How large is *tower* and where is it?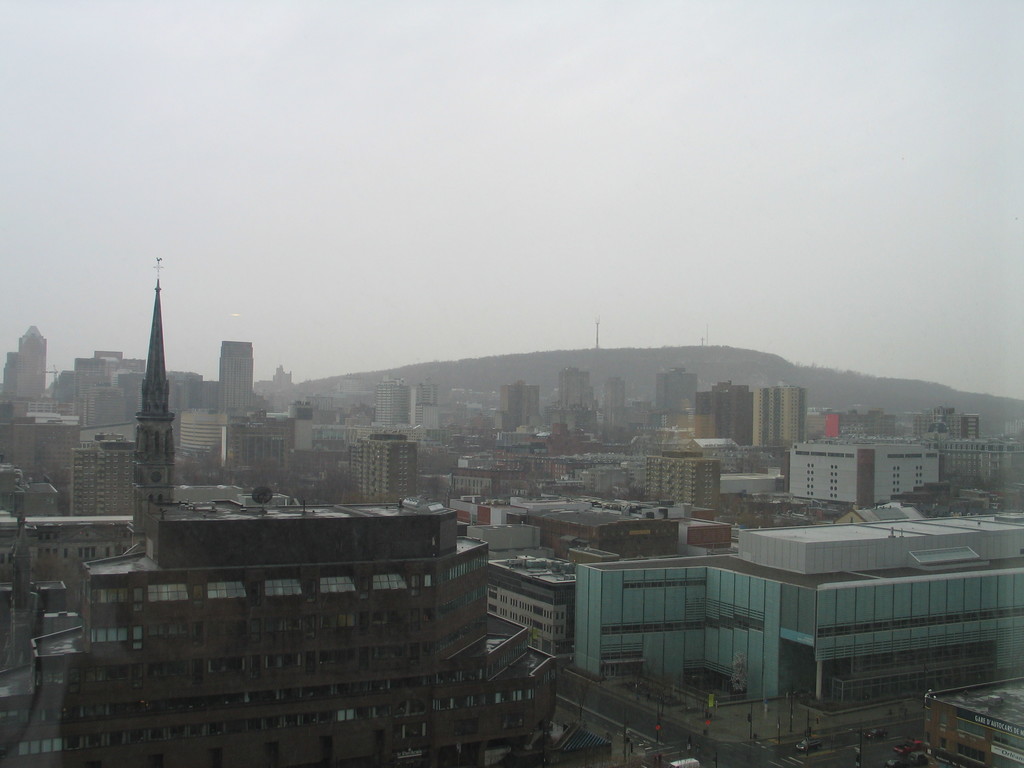
Bounding box: 218 344 250 409.
